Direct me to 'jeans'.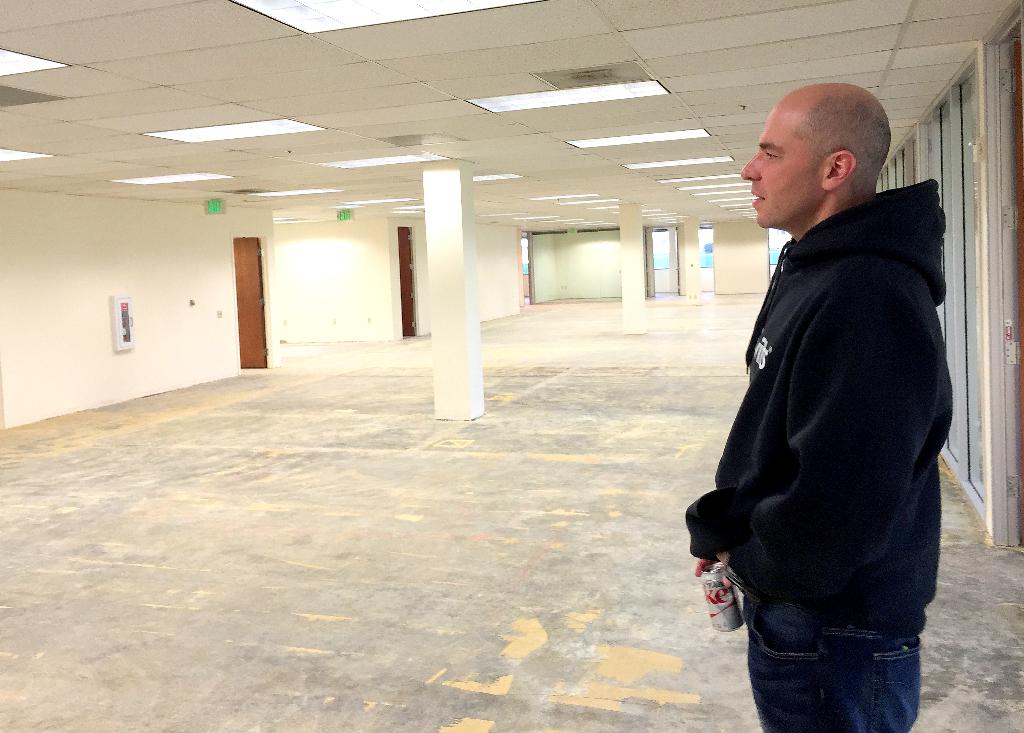
Direction: <box>742,582,944,723</box>.
